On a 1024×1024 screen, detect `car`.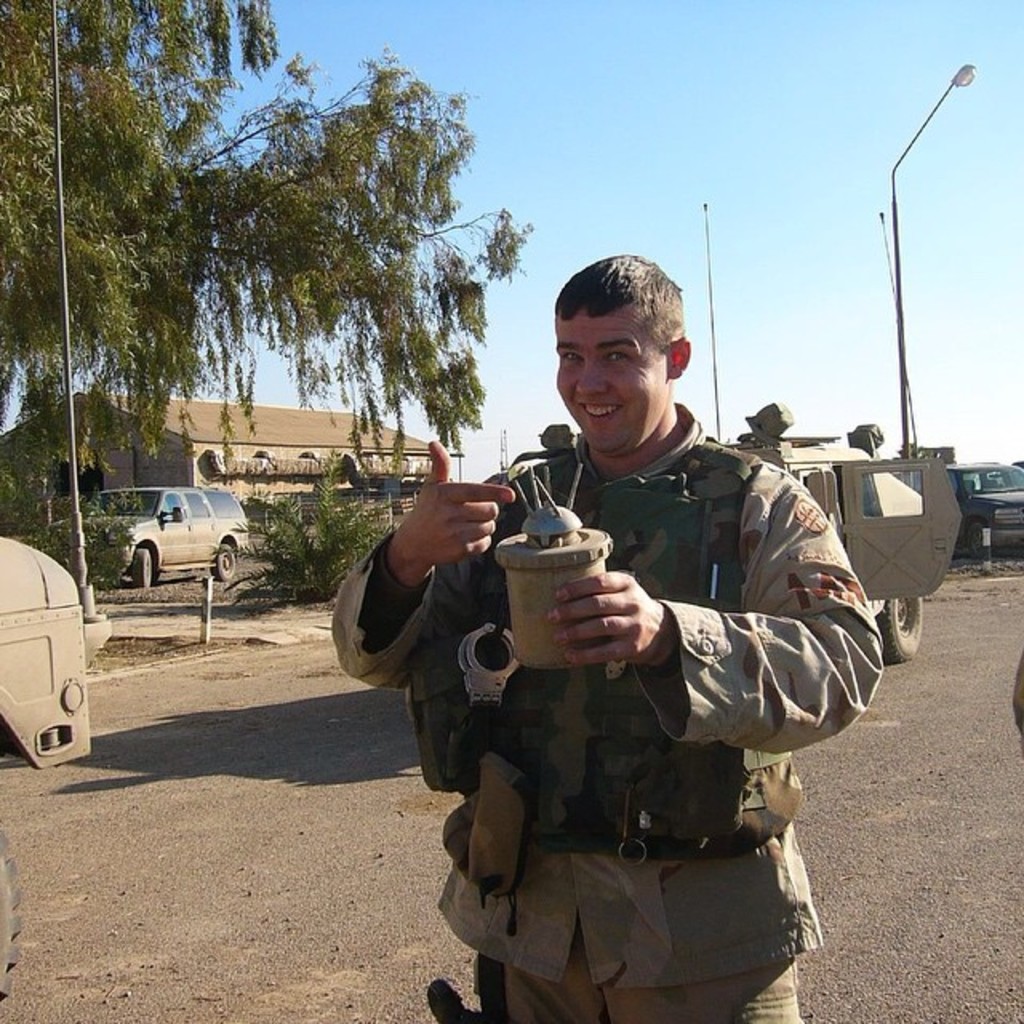
detection(67, 488, 250, 586).
